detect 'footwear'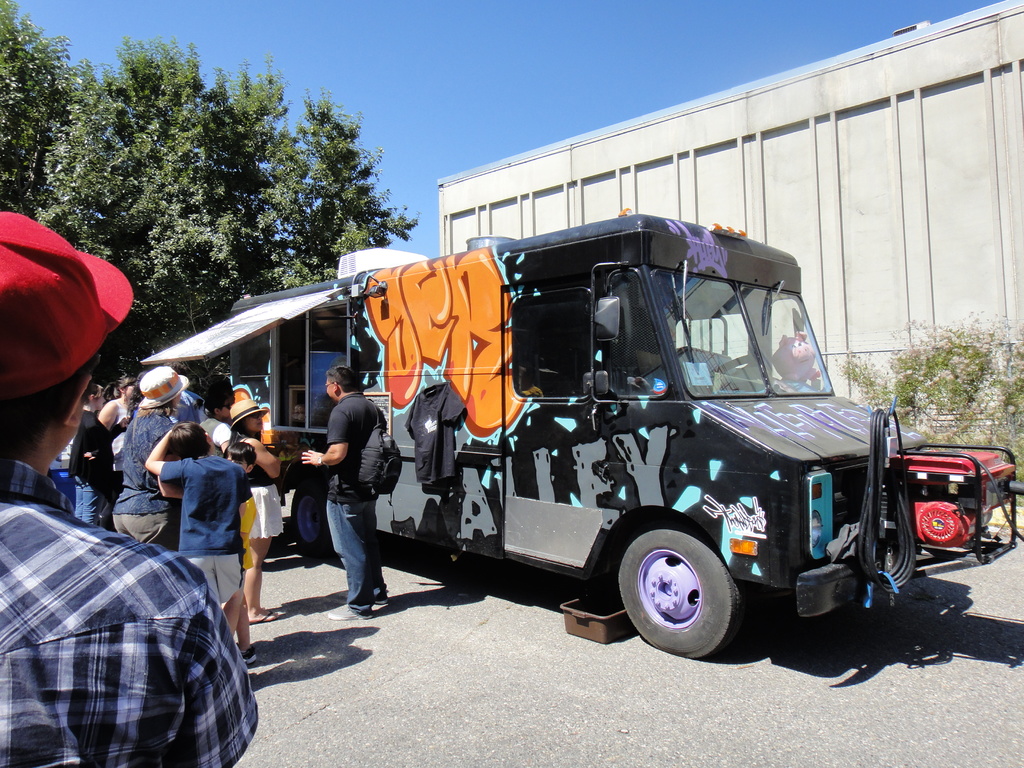
bbox=[320, 599, 374, 619]
